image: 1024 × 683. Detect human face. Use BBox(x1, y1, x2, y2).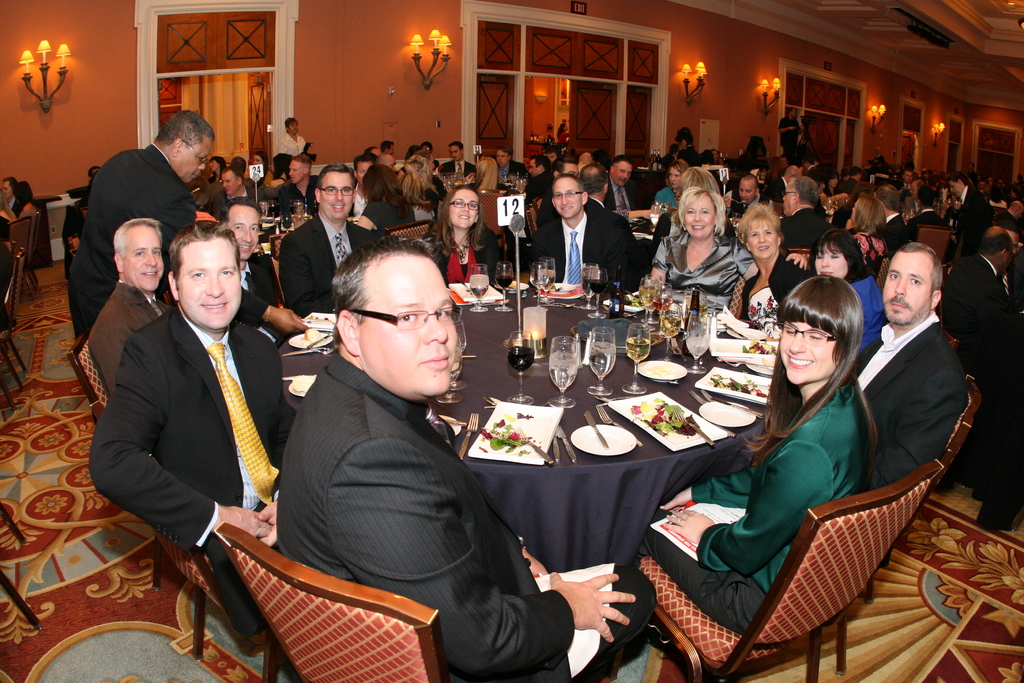
BBox(0, 179, 12, 198).
